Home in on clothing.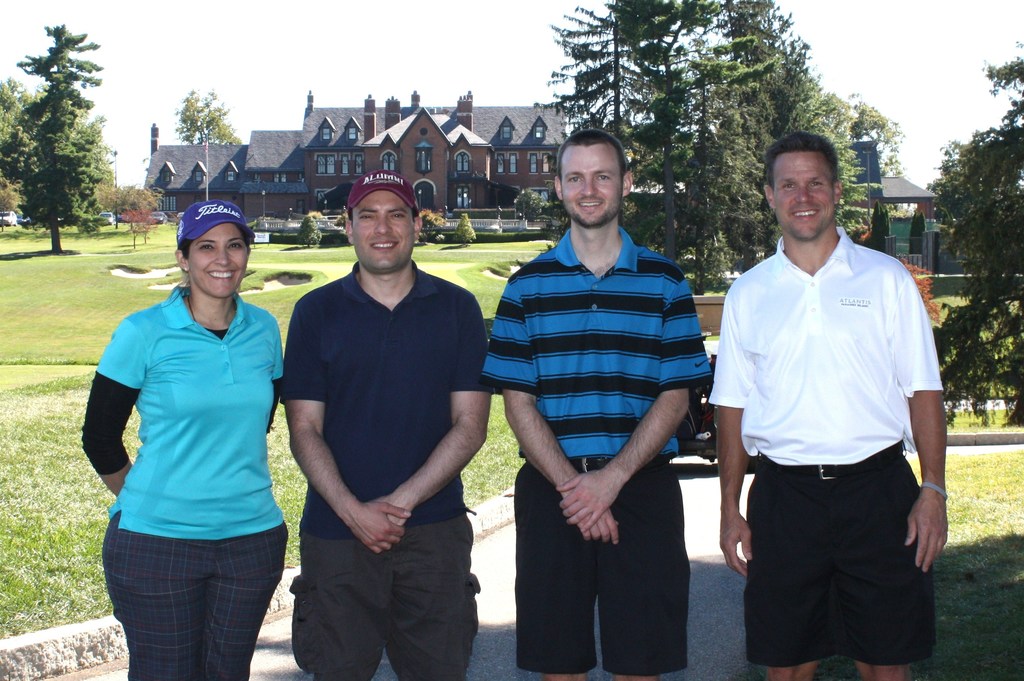
Homed in at pyautogui.locateOnScreen(478, 226, 713, 679).
